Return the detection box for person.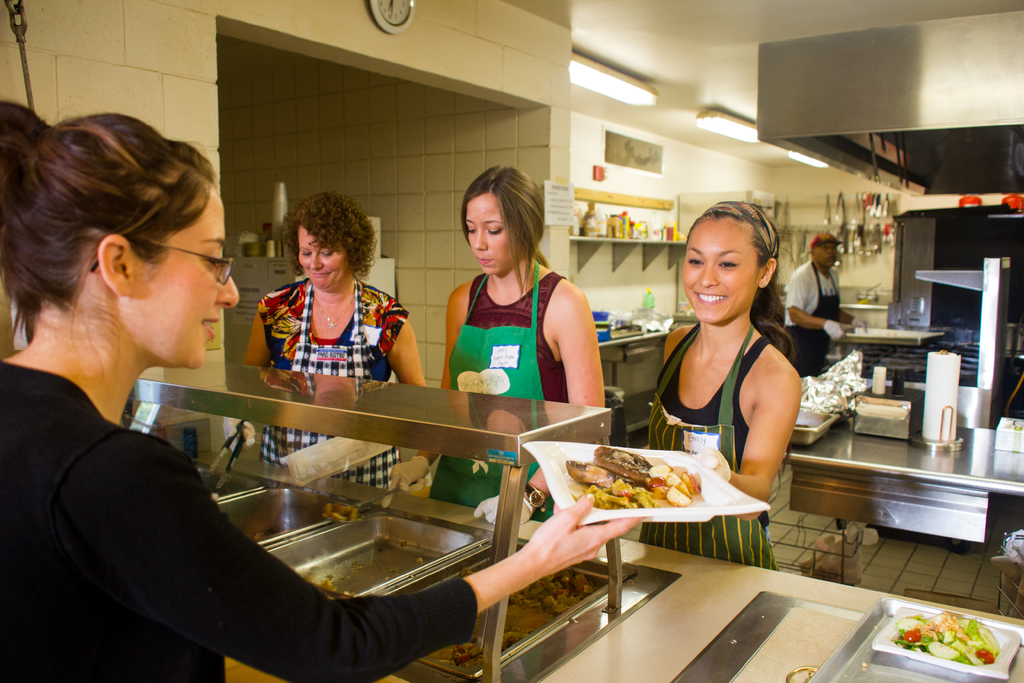
239/189/434/494.
